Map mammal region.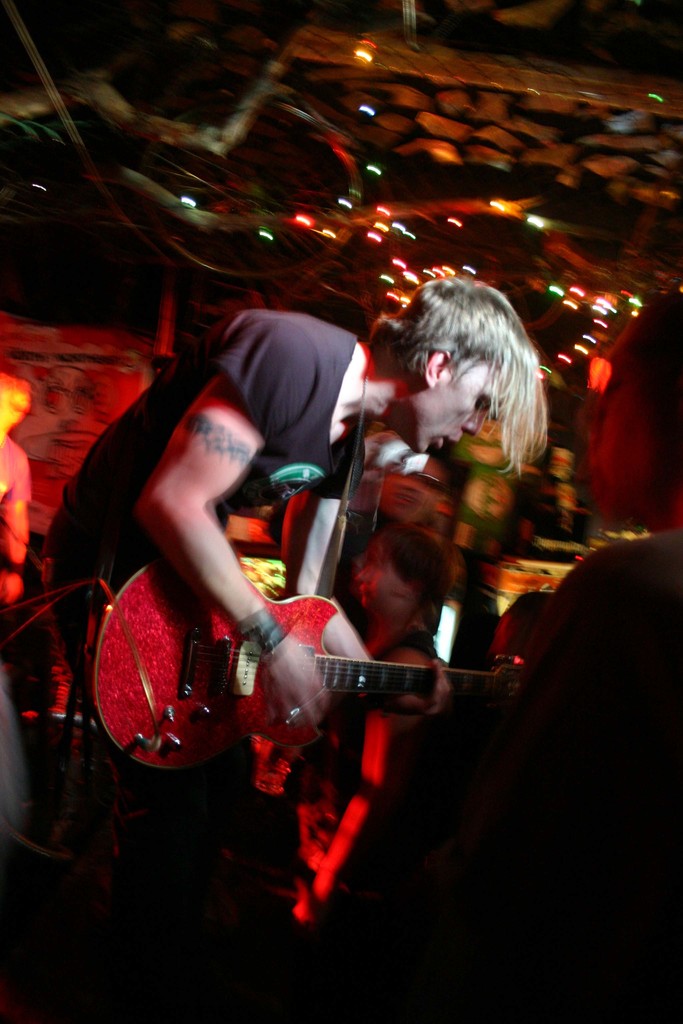
Mapped to box=[49, 284, 550, 766].
